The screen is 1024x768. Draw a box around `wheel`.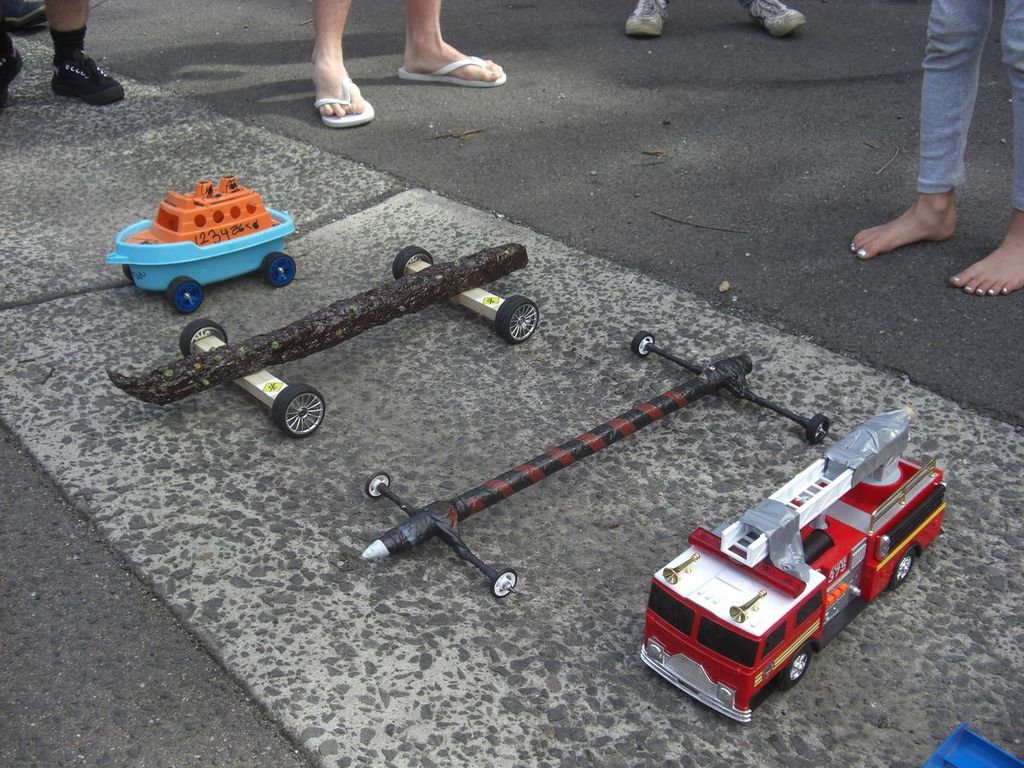
[x1=388, y1=243, x2=433, y2=281].
